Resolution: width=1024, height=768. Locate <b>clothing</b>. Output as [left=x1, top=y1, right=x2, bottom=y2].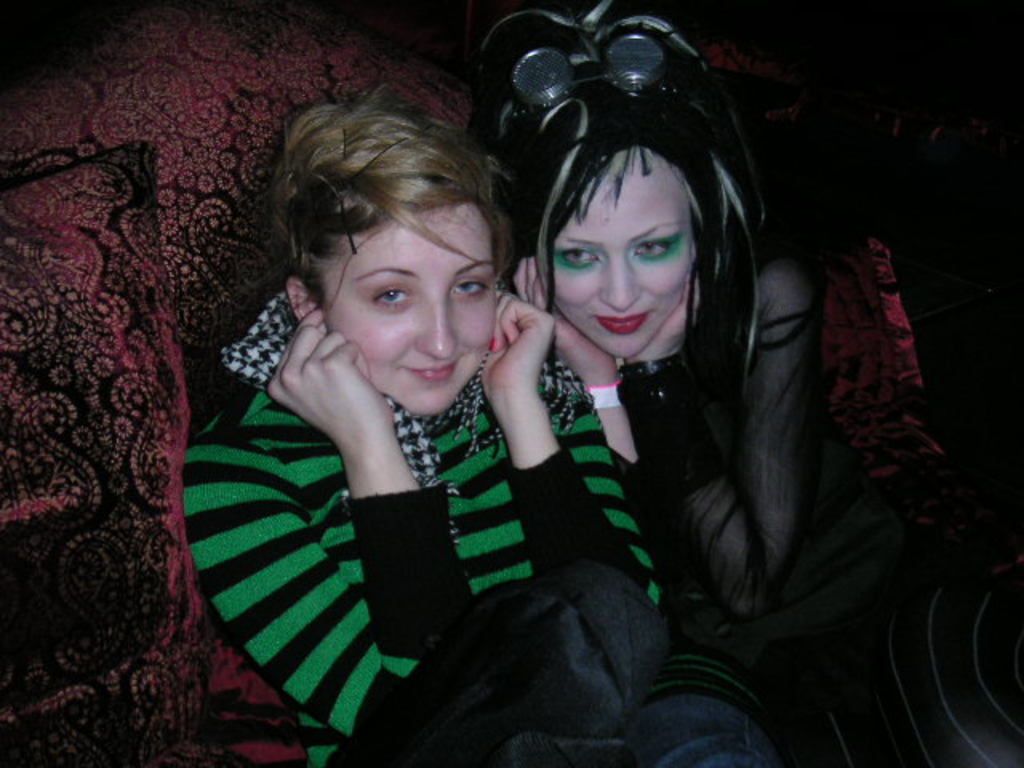
[left=194, top=235, right=602, bottom=742].
